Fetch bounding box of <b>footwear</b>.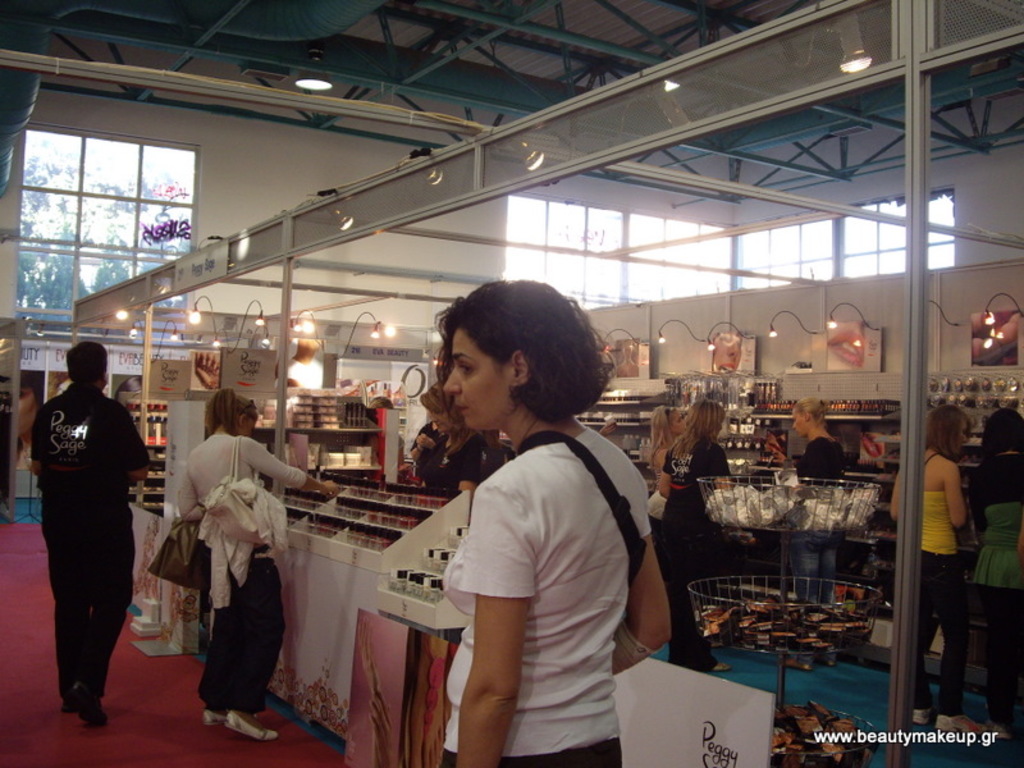
Bbox: crop(934, 714, 991, 737).
